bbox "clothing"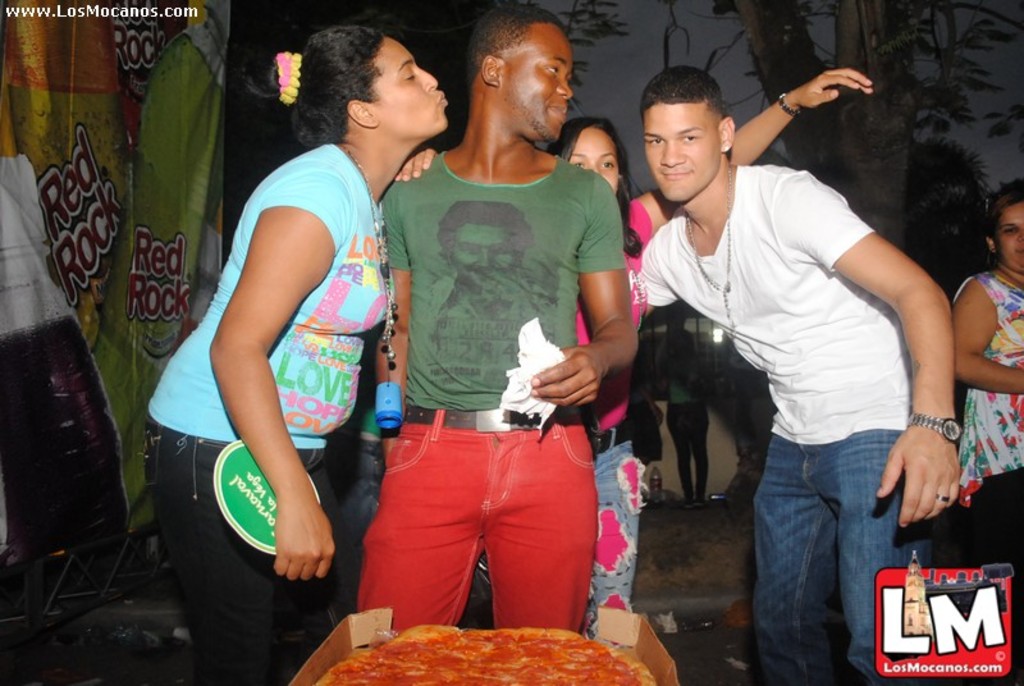
BBox(362, 413, 598, 640)
